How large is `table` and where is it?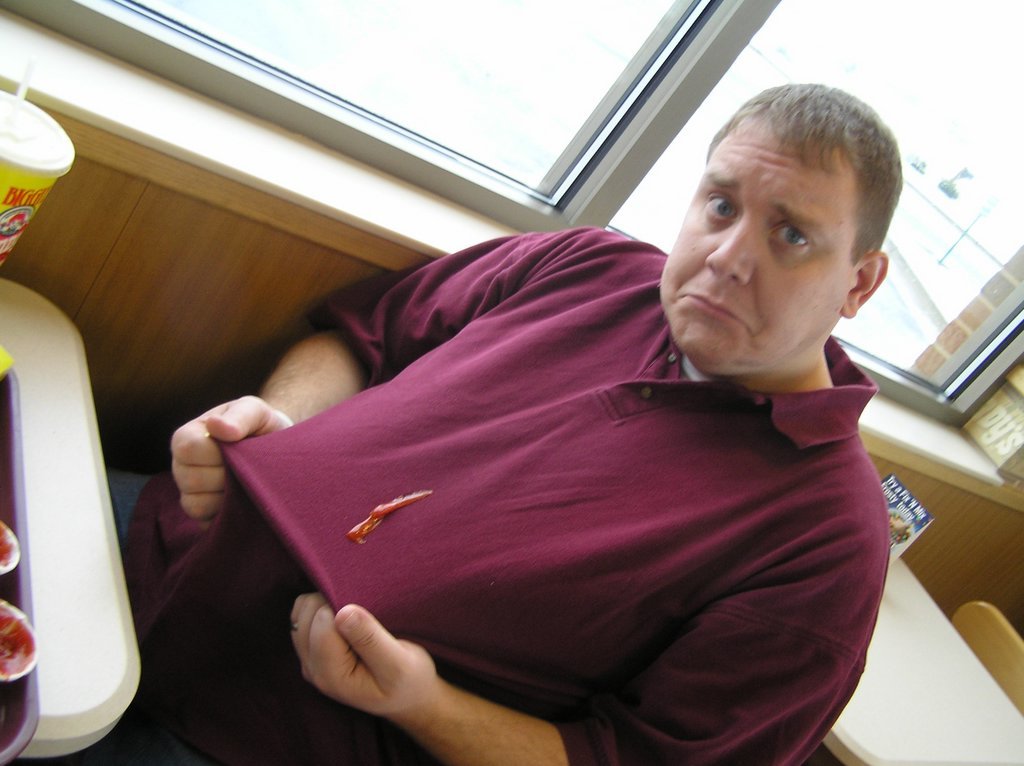
Bounding box: x1=0 y1=267 x2=138 y2=759.
